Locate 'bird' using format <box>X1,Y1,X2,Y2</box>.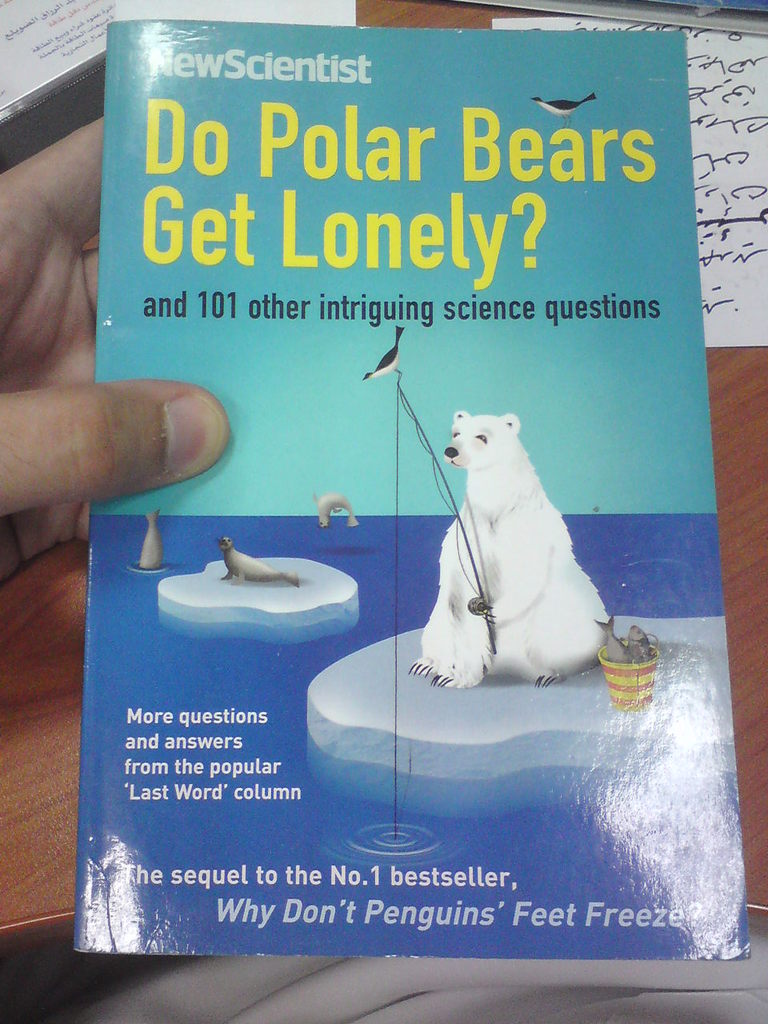
<box>526,84,599,131</box>.
